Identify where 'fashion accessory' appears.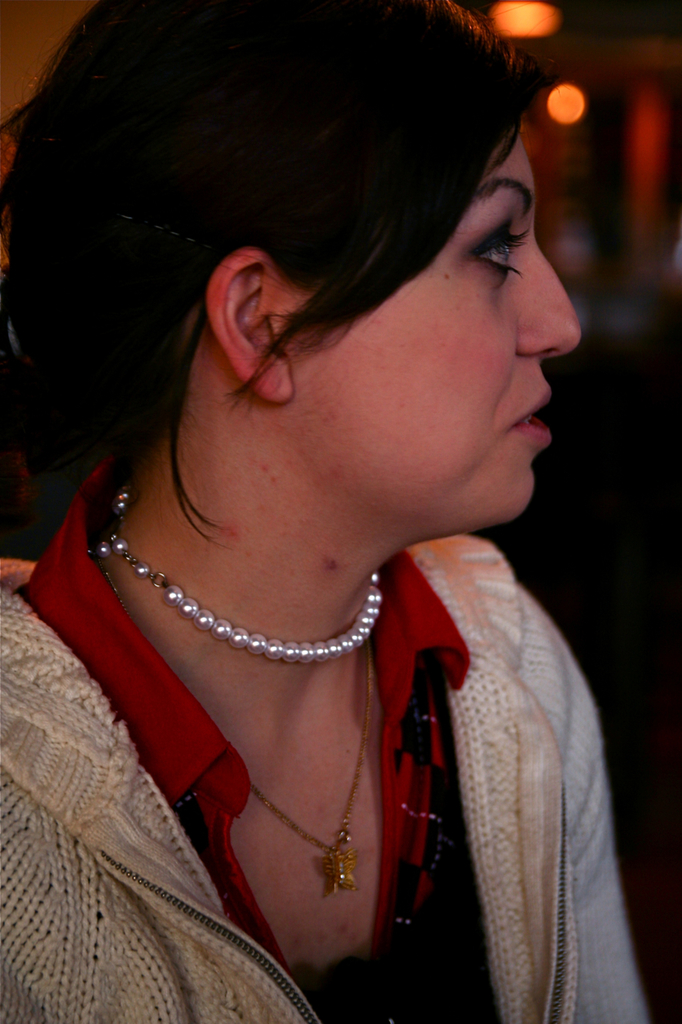
Appears at x1=257, y1=662, x2=371, y2=896.
